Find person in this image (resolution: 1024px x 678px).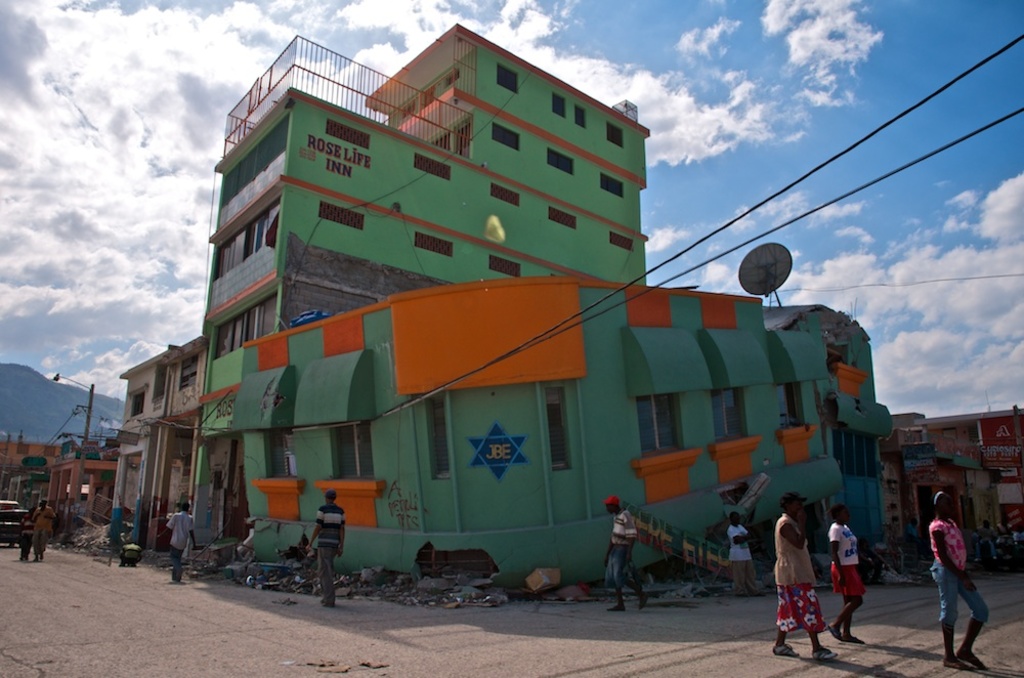
detection(727, 511, 760, 597).
